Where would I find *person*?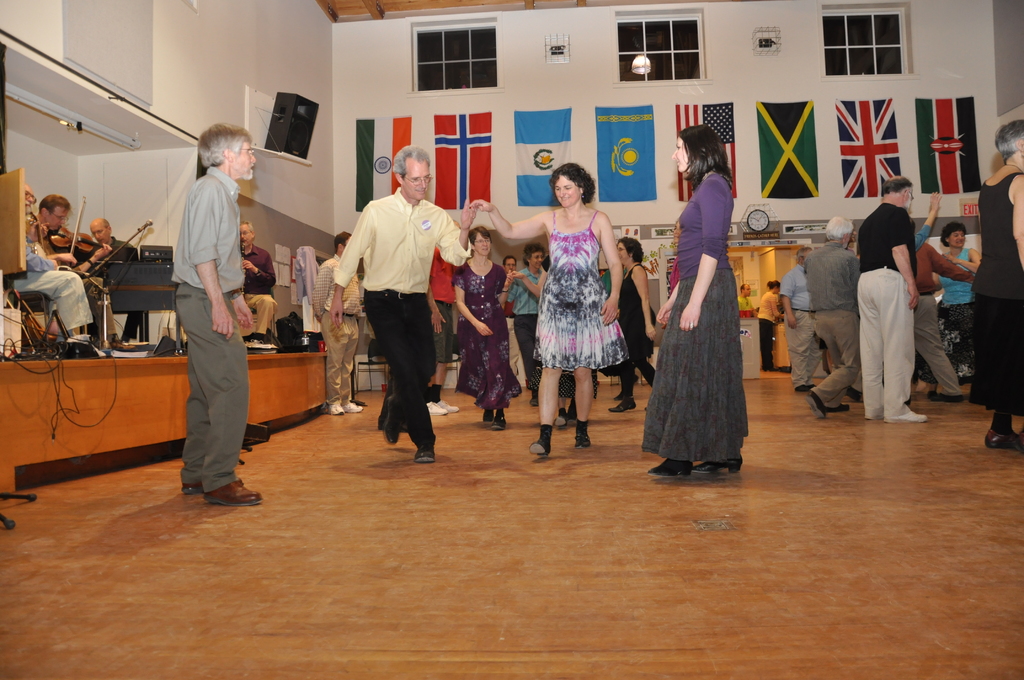
At Rect(337, 159, 461, 449).
